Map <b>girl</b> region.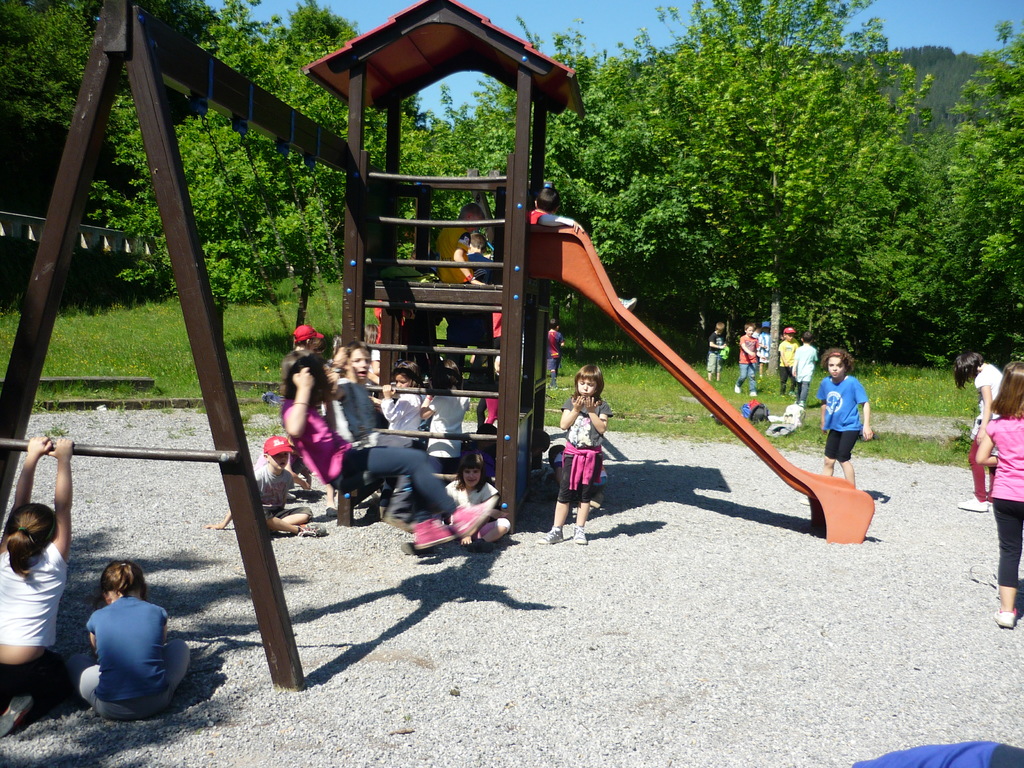
Mapped to [x1=205, y1=437, x2=330, y2=536].
